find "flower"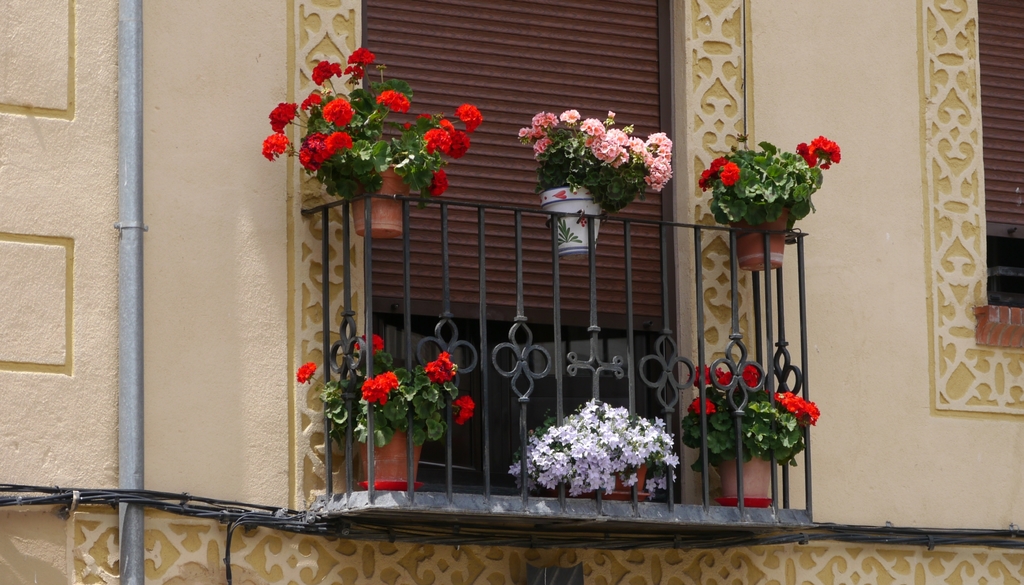
300, 90, 329, 105
